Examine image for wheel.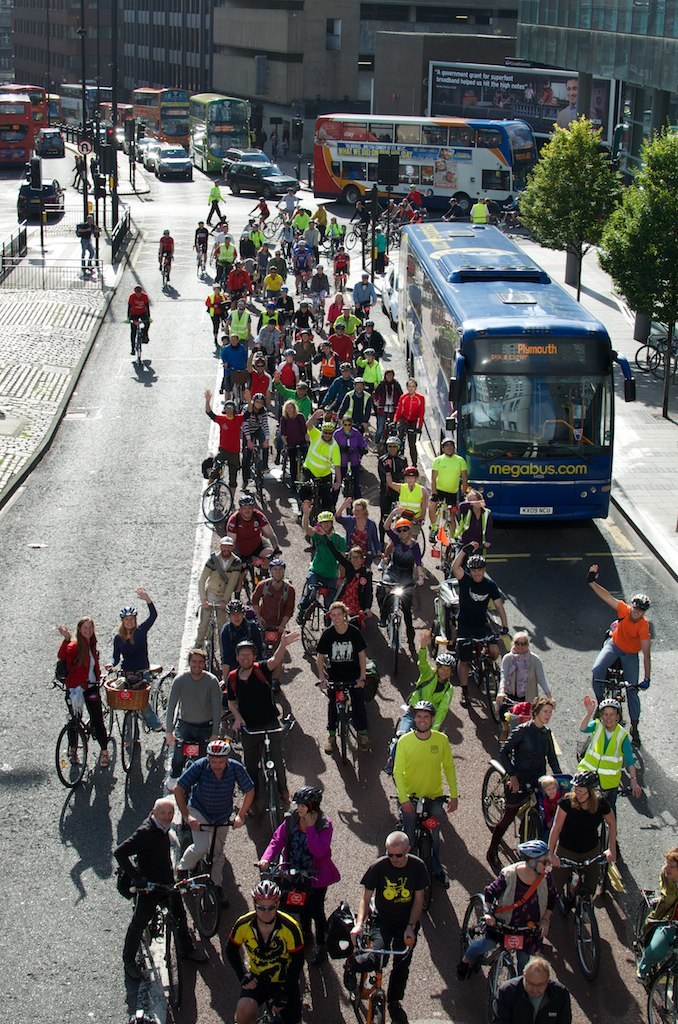
Examination result: (x1=195, y1=883, x2=218, y2=939).
